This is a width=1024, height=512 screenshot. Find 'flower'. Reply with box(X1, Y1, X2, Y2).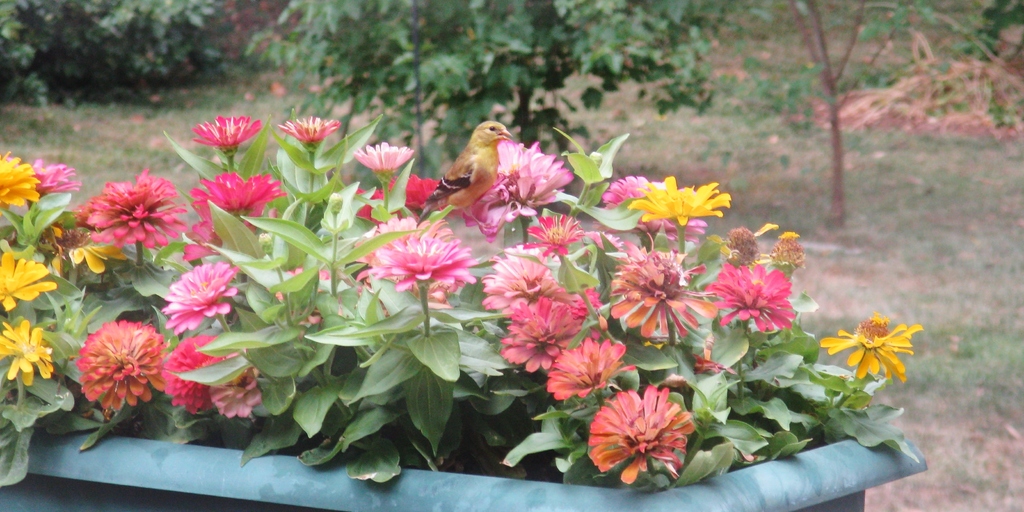
box(0, 152, 44, 209).
